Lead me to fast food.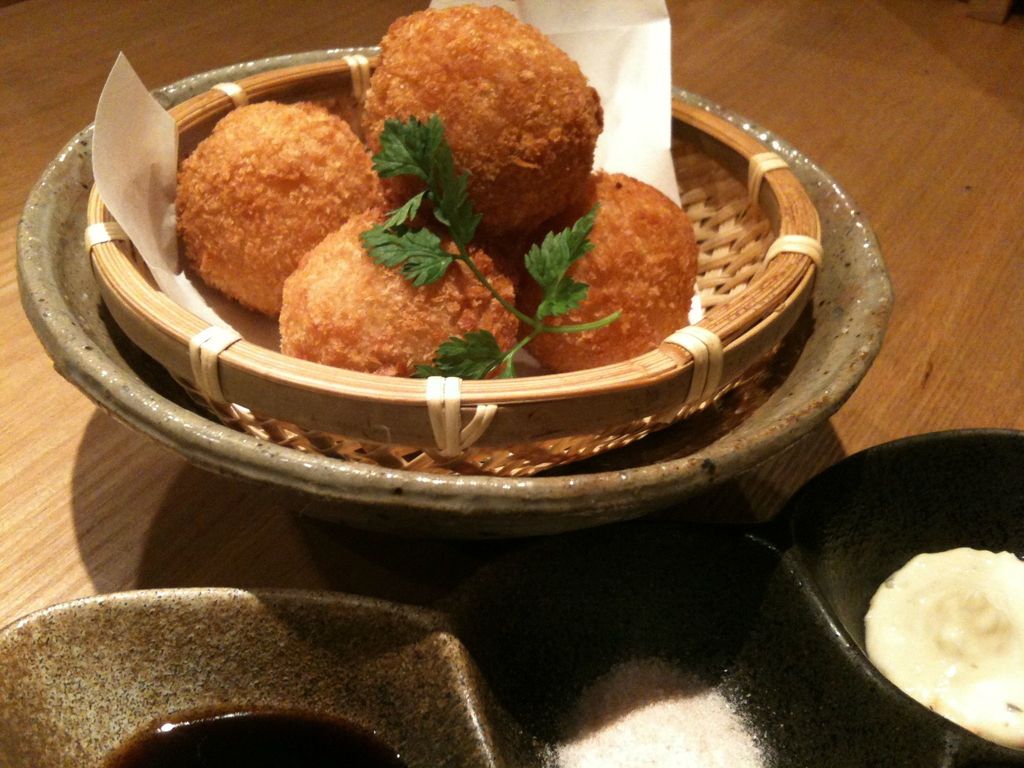
Lead to select_region(362, 6, 604, 233).
